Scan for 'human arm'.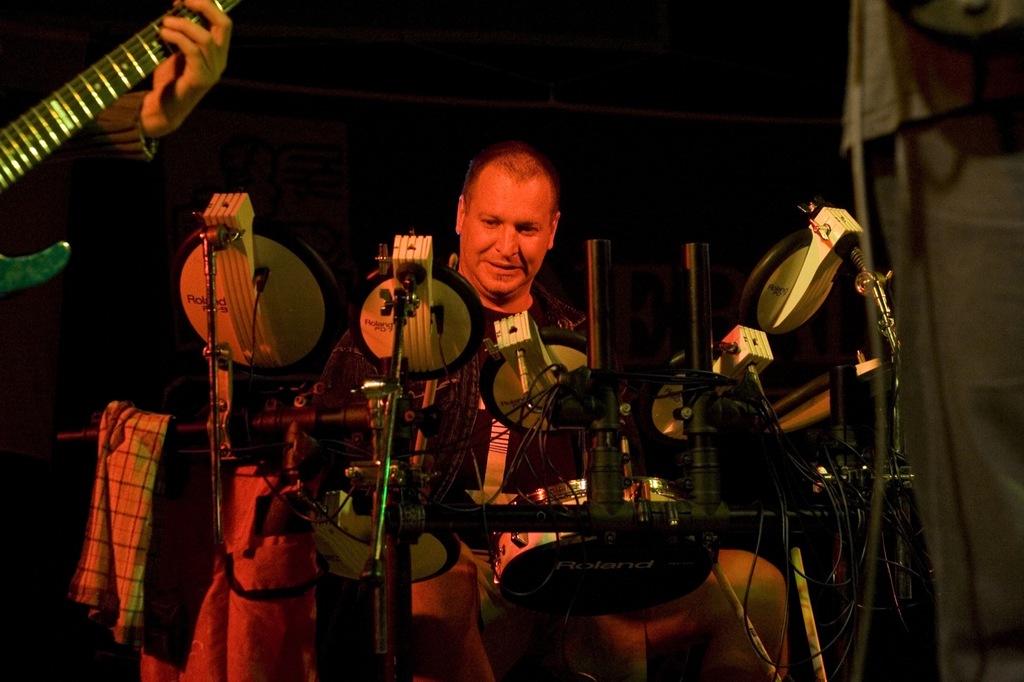
Scan result: locate(93, 0, 233, 157).
